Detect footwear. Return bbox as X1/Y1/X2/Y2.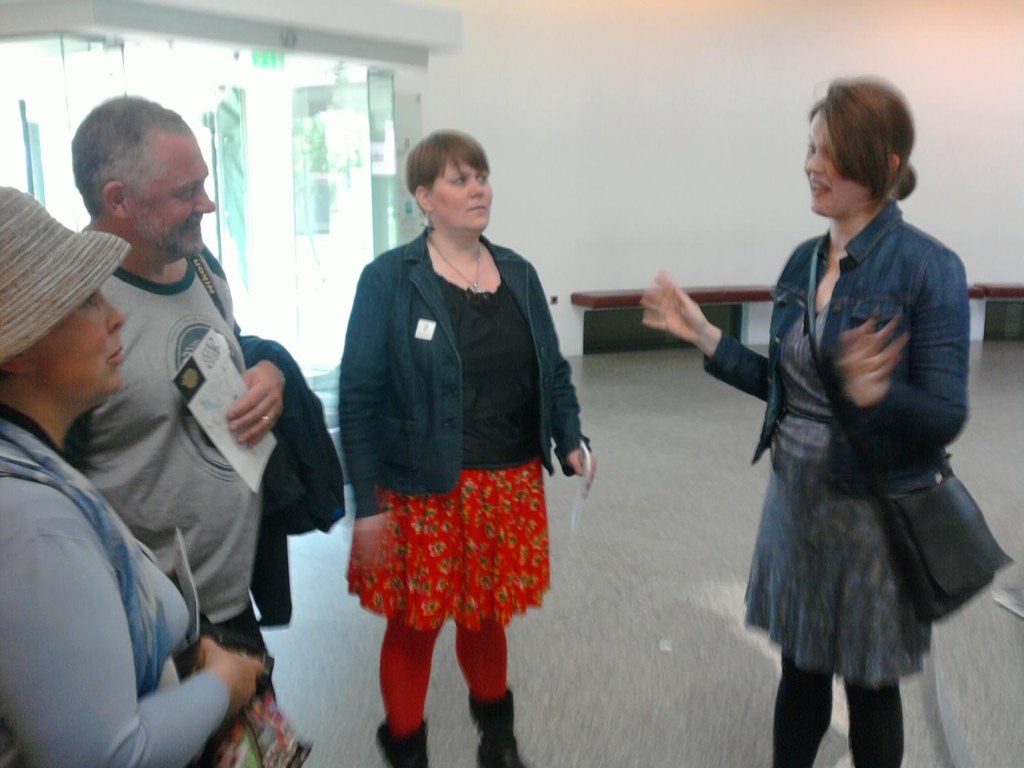
467/685/528/767.
